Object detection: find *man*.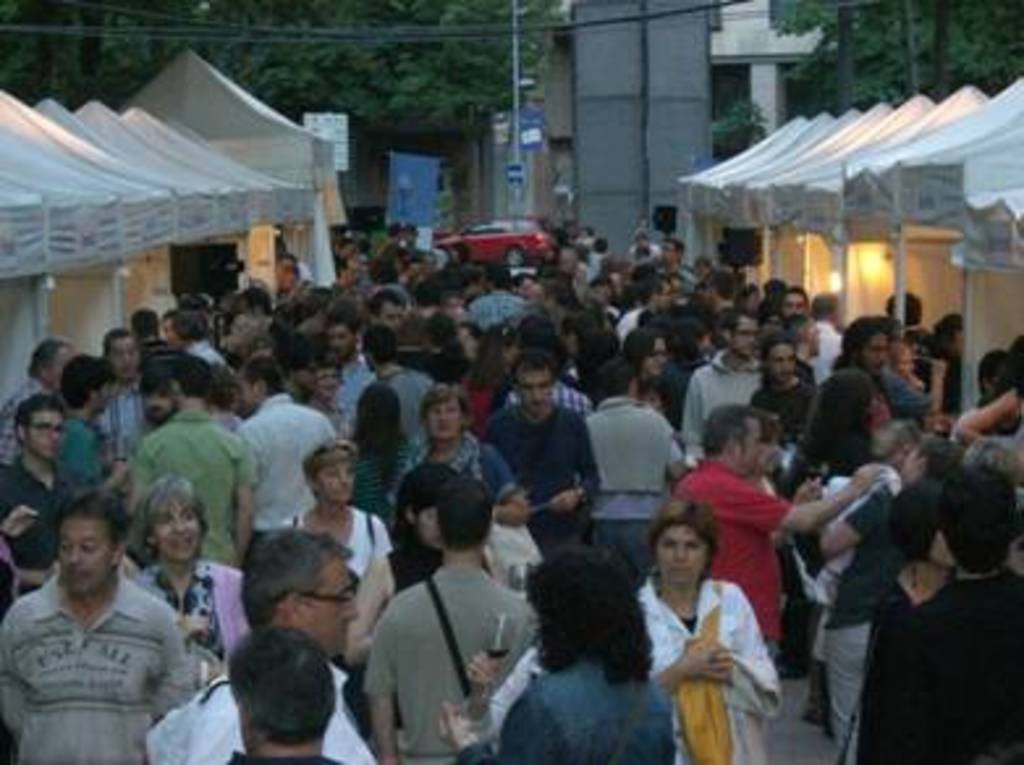
region(487, 343, 602, 561).
